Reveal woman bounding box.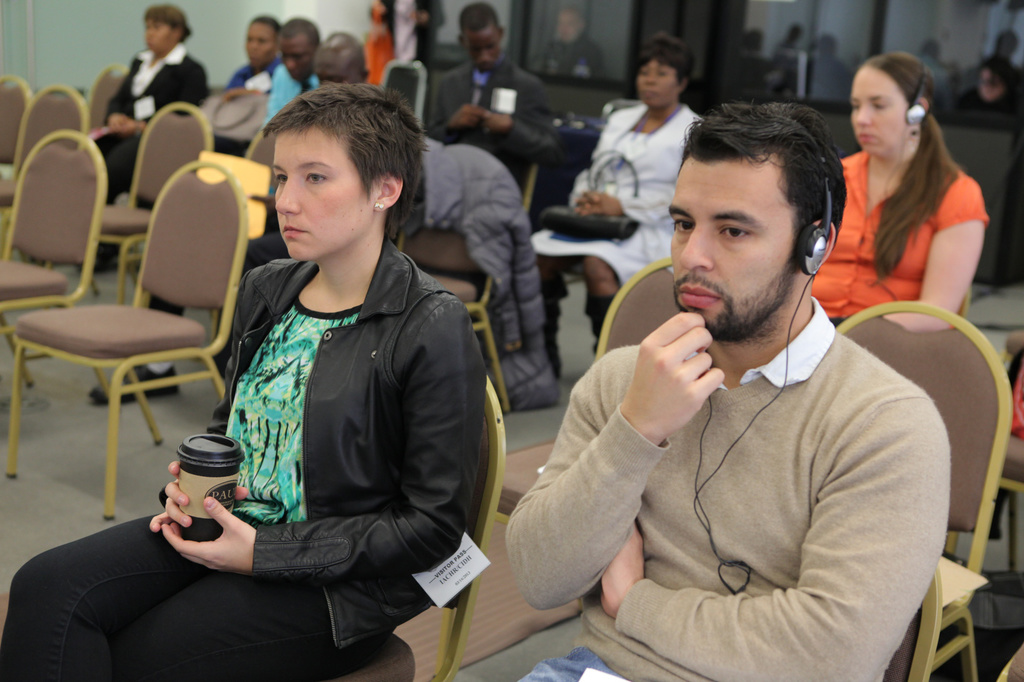
Revealed: crop(83, 7, 212, 275).
